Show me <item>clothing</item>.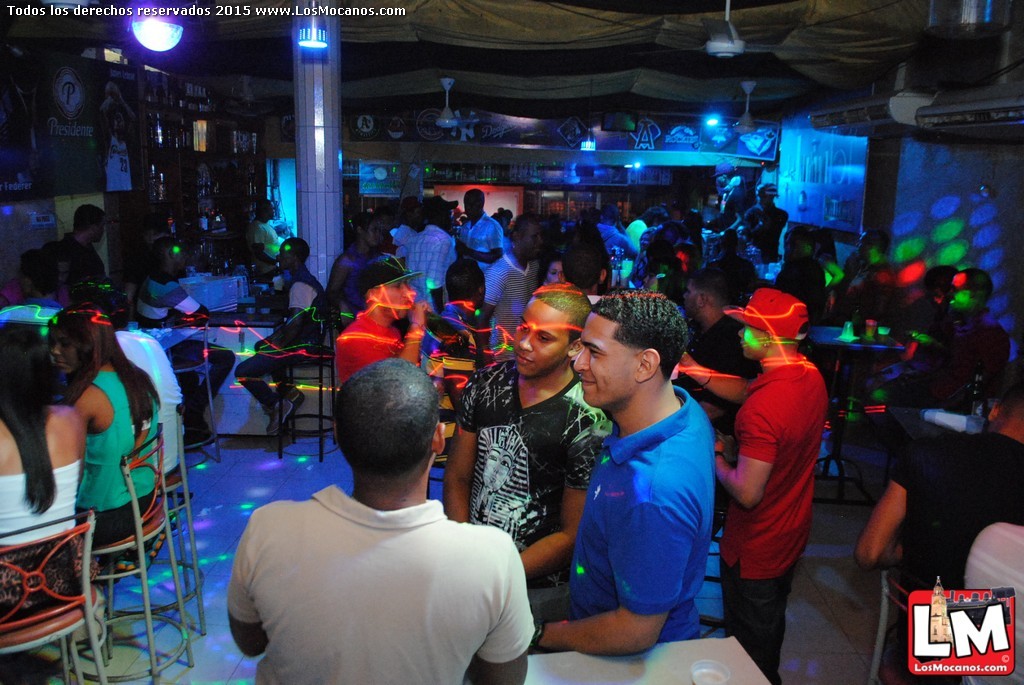
<item>clothing</item> is here: {"left": 136, "top": 291, "right": 236, "bottom": 430}.
